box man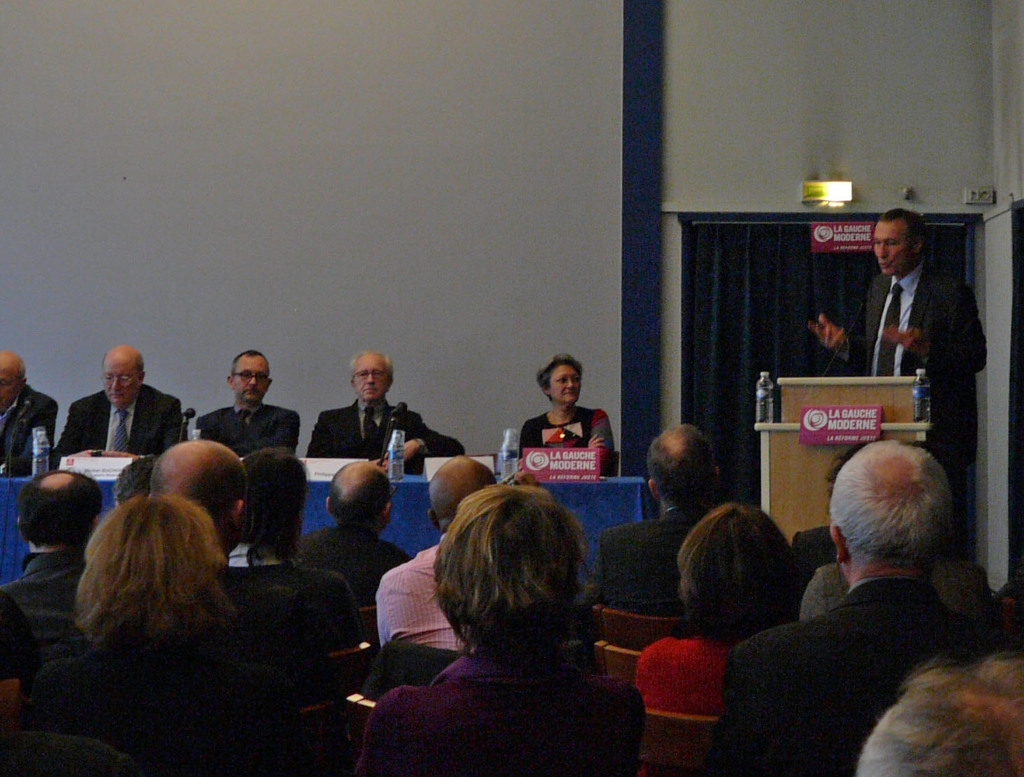
BBox(715, 434, 990, 776)
